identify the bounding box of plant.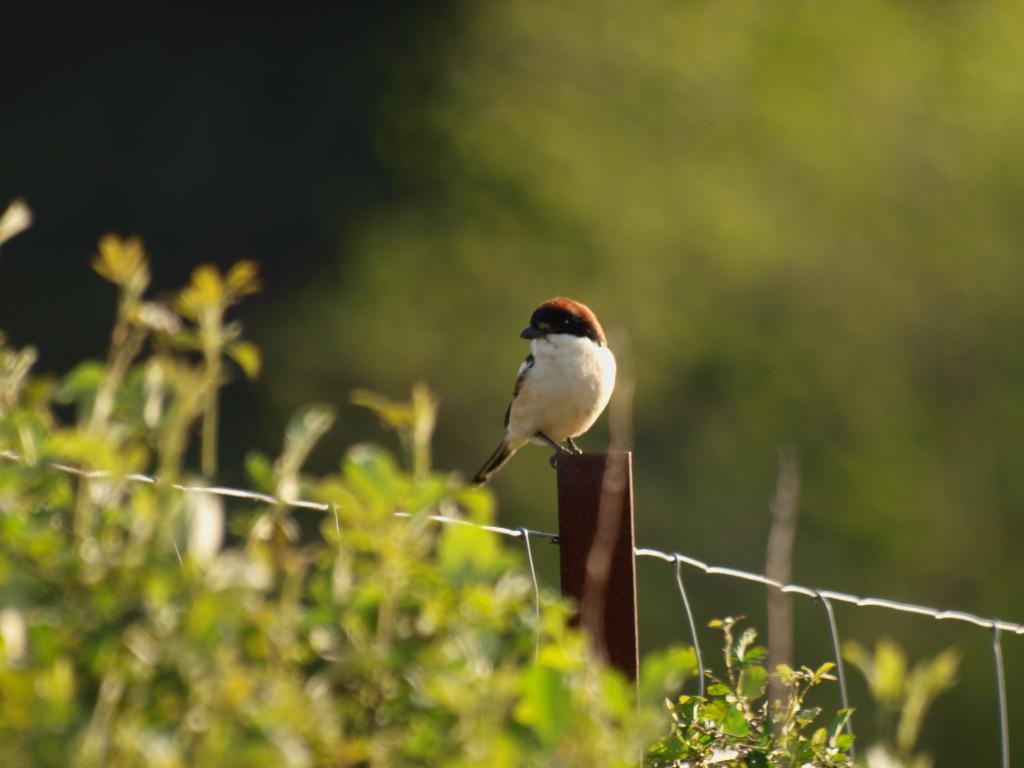
0 204 28 248.
